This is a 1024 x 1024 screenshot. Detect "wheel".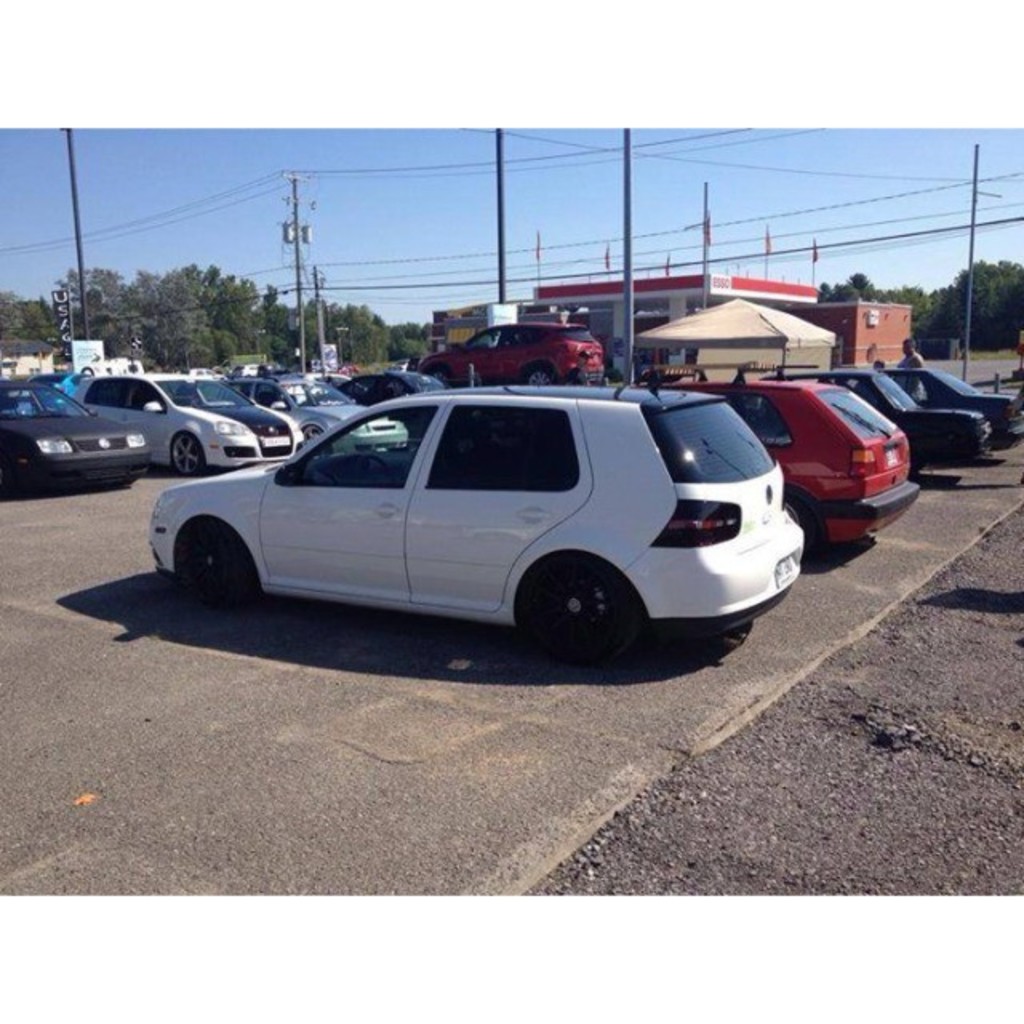
left=427, top=368, right=454, bottom=389.
